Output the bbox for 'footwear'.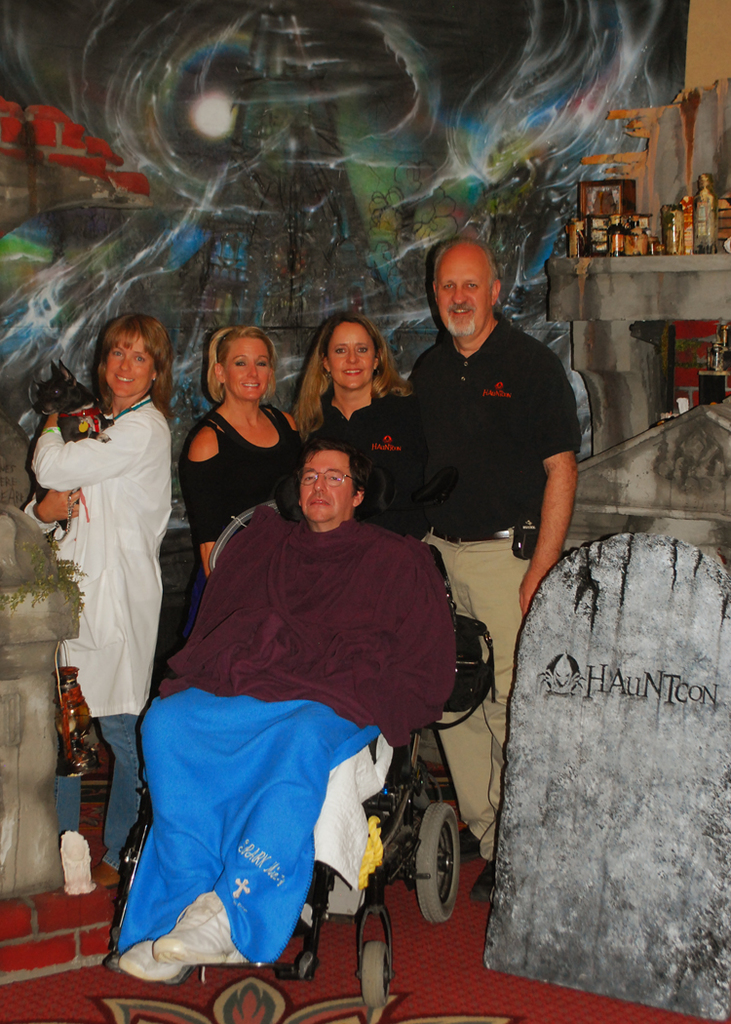
bbox=(472, 859, 500, 900).
